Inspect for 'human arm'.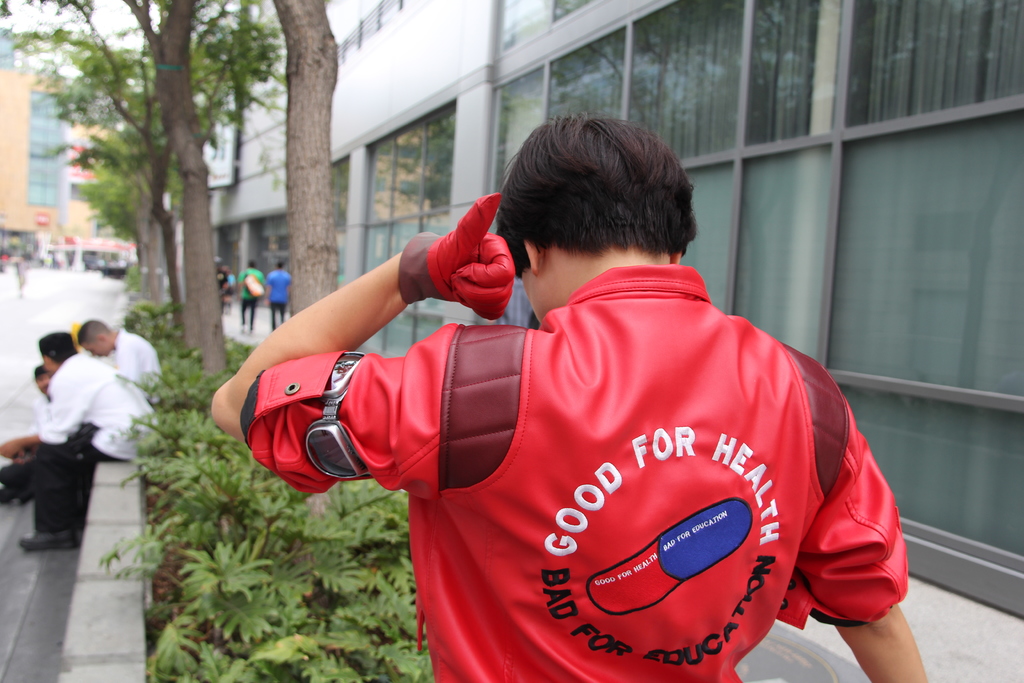
Inspection: locate(0, 366, 94, 456).
